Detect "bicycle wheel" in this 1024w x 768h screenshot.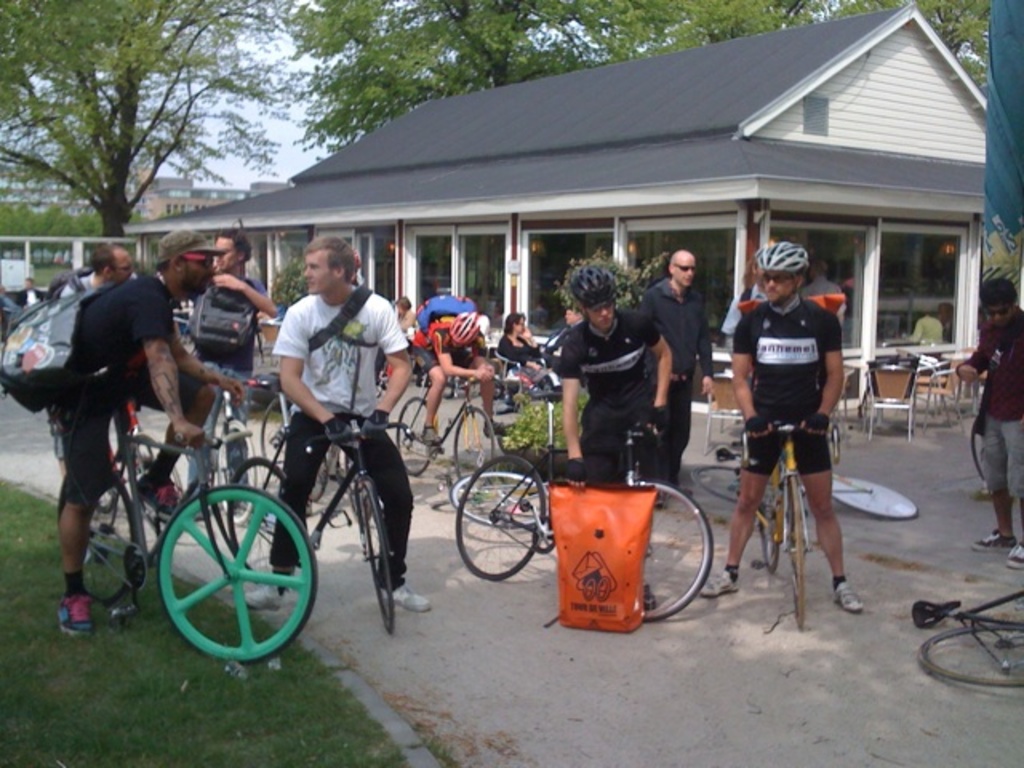
Detection: (x1=966, y1=421, x2=982, y2=483).
